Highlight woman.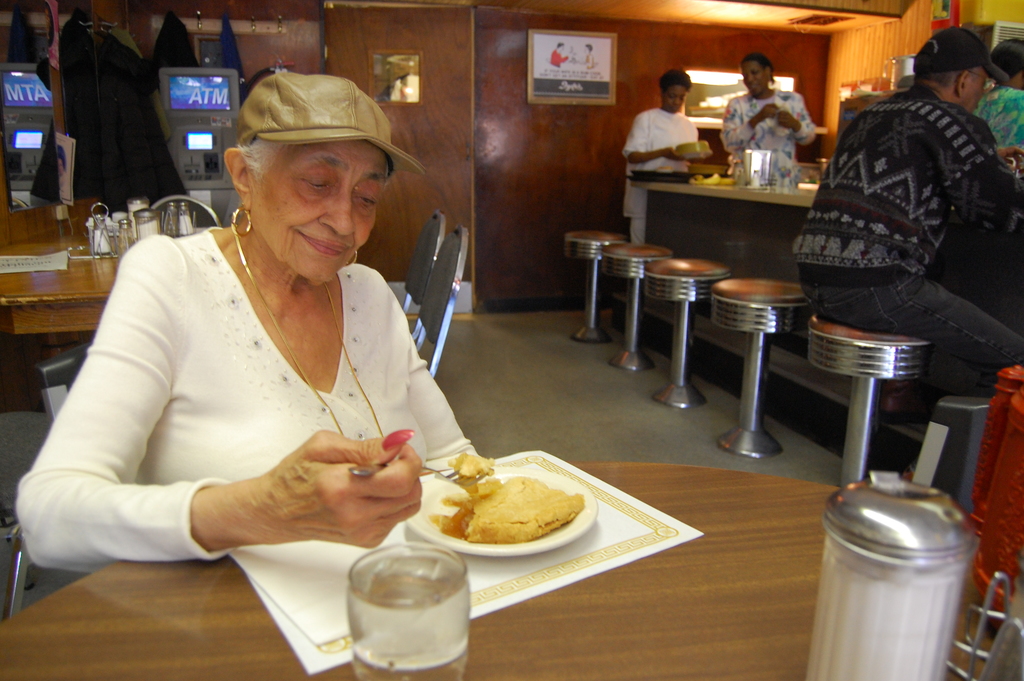
Highlighted region: [621,69,701,249].
